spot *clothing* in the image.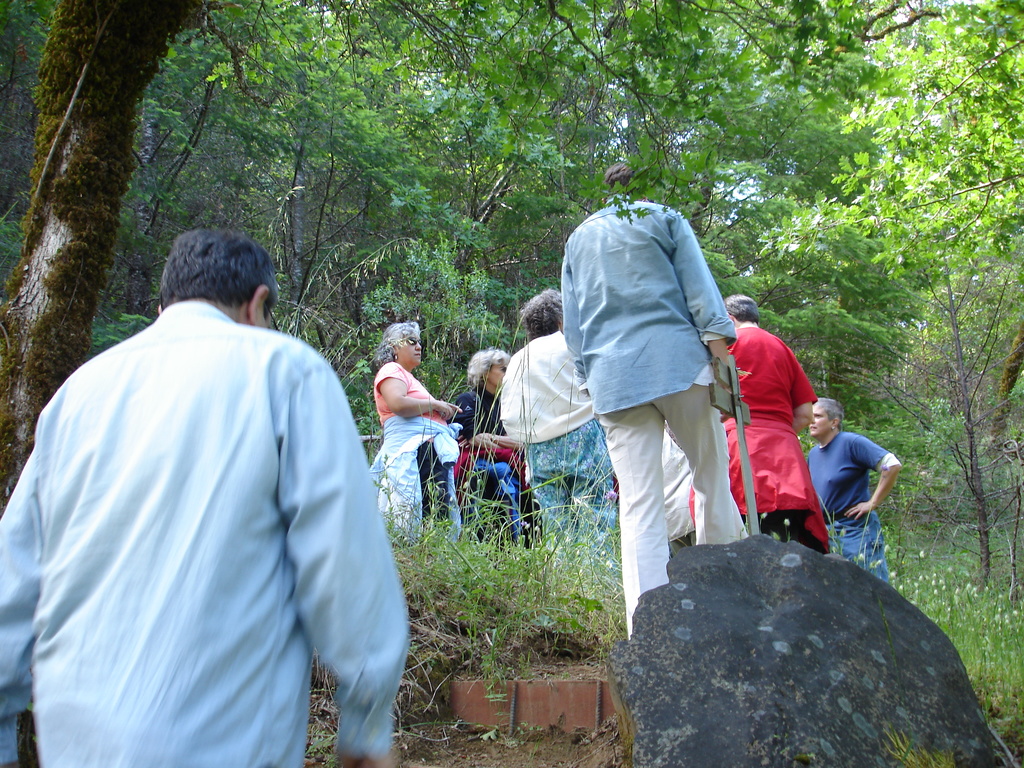
*clothing* found at <region>0, 298, 407, 767</region>.
